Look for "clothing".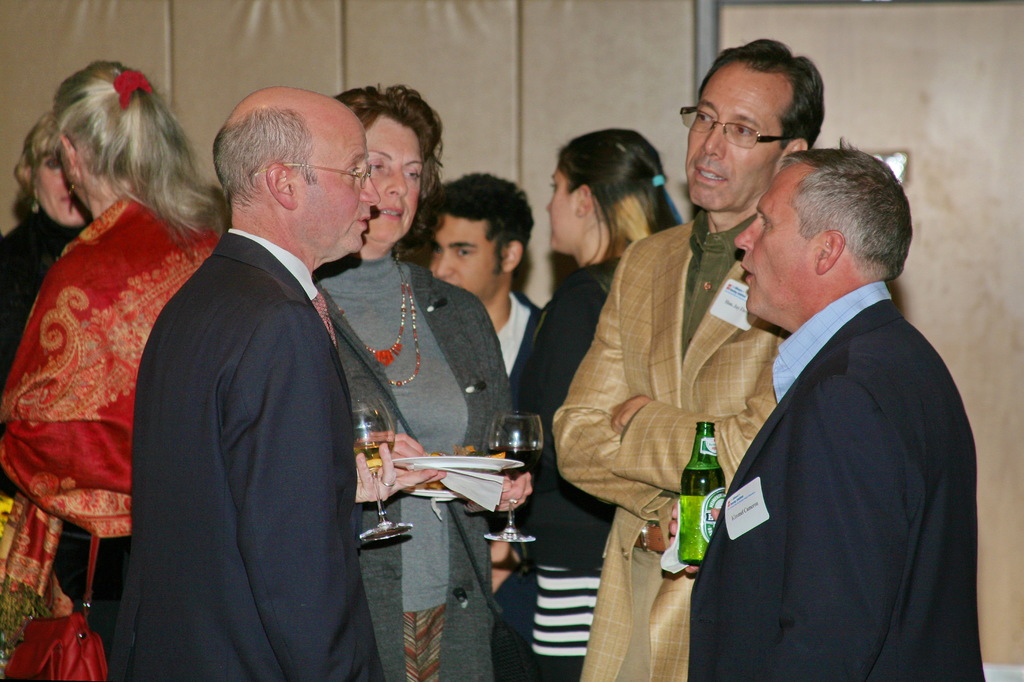
Found: (508, 247, 625, 681).
